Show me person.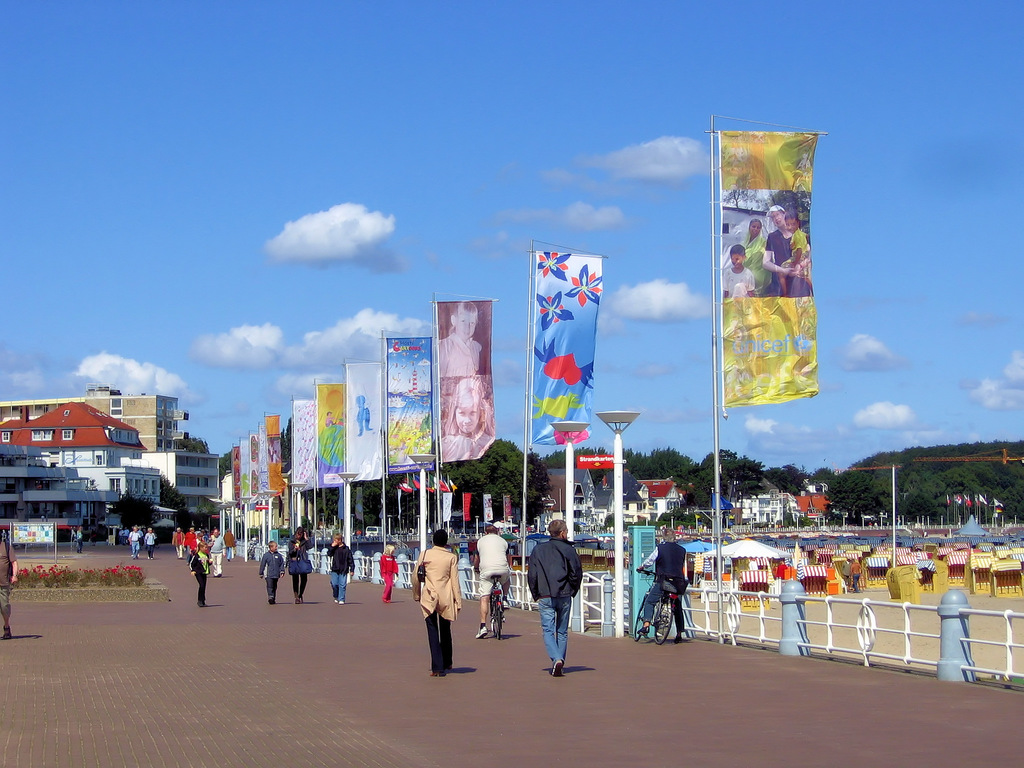
person is here: (x1=435, y1=301, x2=483, y2=380).
